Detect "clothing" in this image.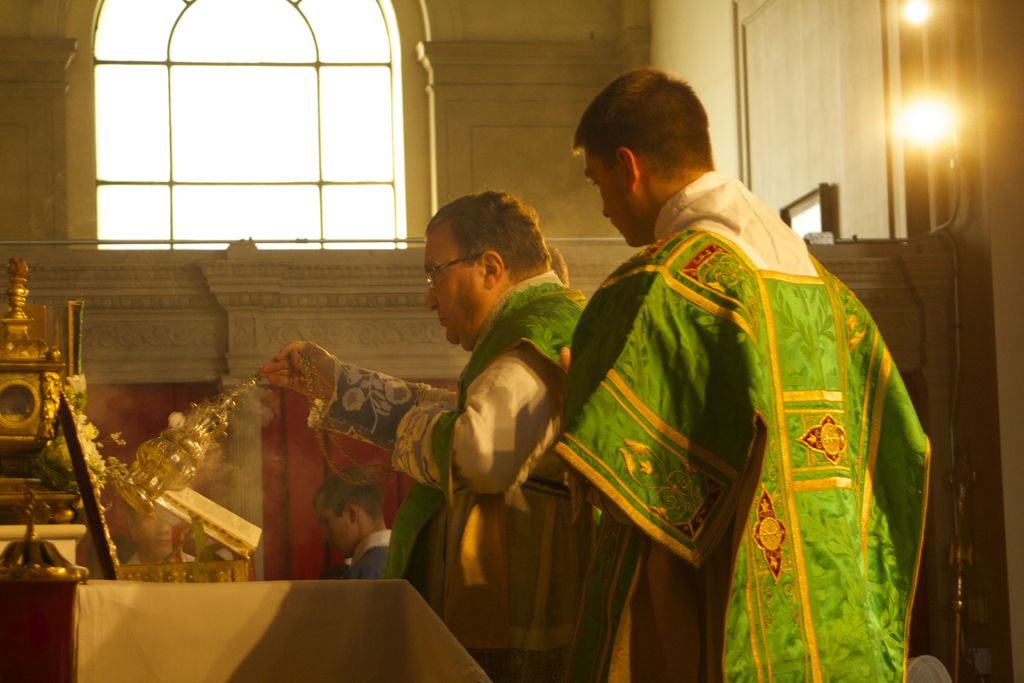
Detection: BBox(309, 267, 594, 682).
